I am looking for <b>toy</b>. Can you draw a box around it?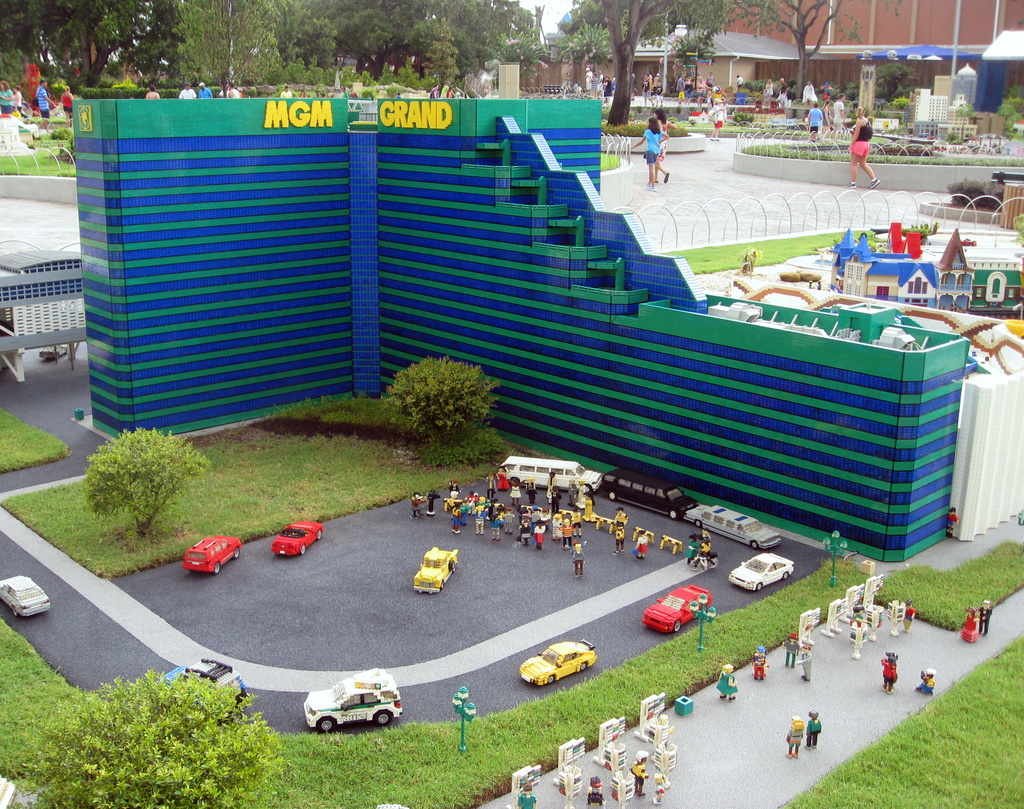
Sure, the bounding box is [751,645,770,682].
